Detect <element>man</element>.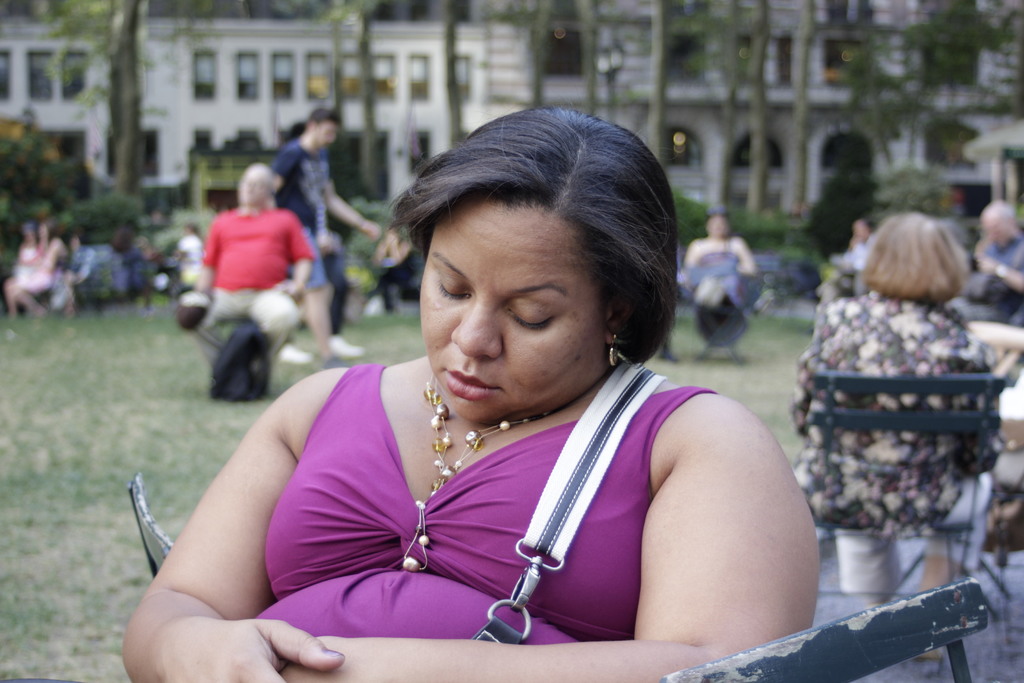
Detected at Rect(843, 217, 882, 298).
